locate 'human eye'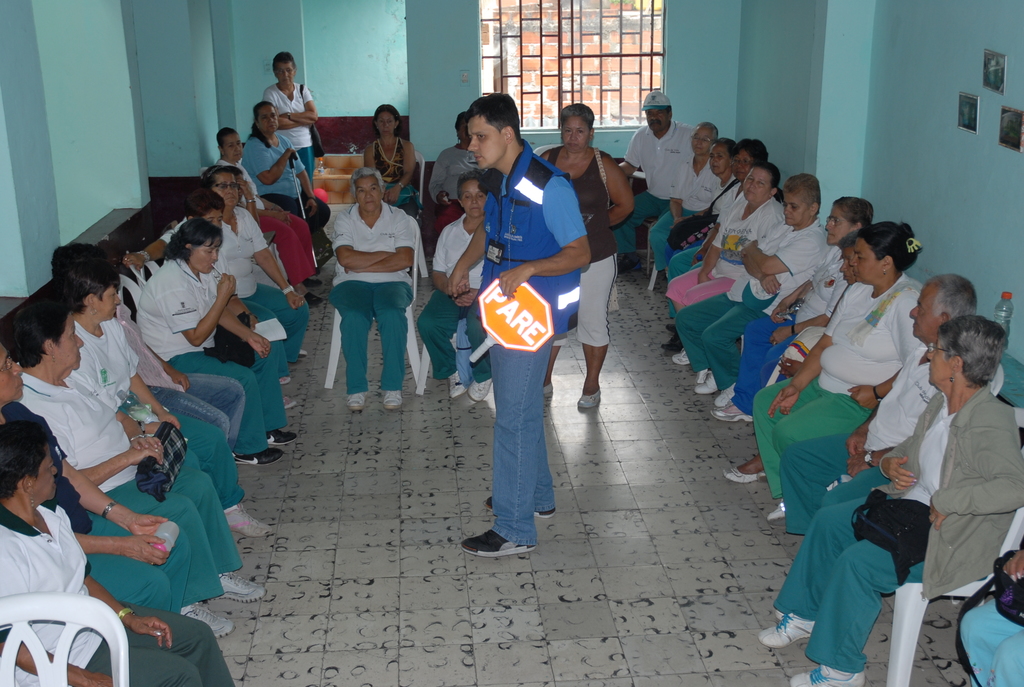
bbox(287, 67, 290, 72)
